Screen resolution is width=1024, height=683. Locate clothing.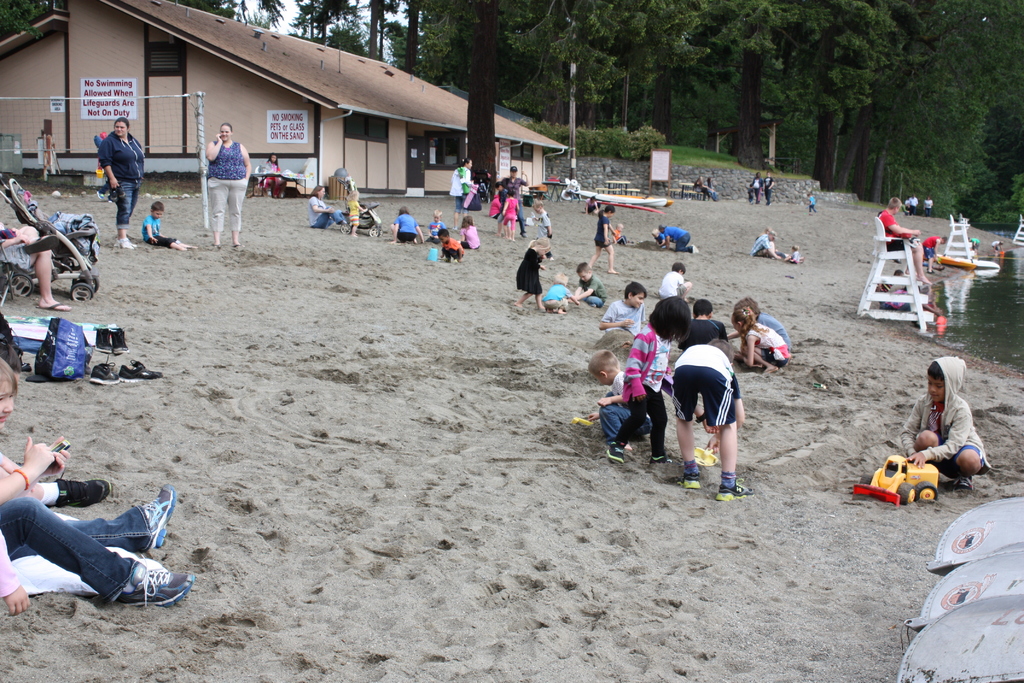
left=348, top=199, right=360, bottom=229.
